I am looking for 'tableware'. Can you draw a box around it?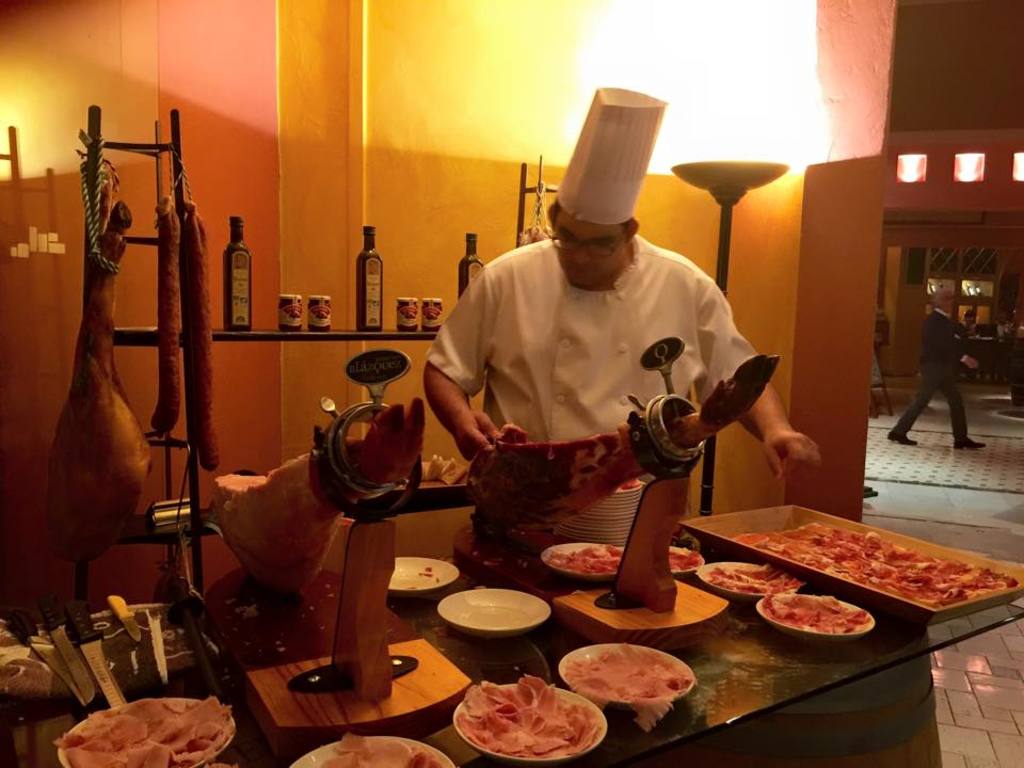
Sure, the bounding box is 701 561 801 601.
